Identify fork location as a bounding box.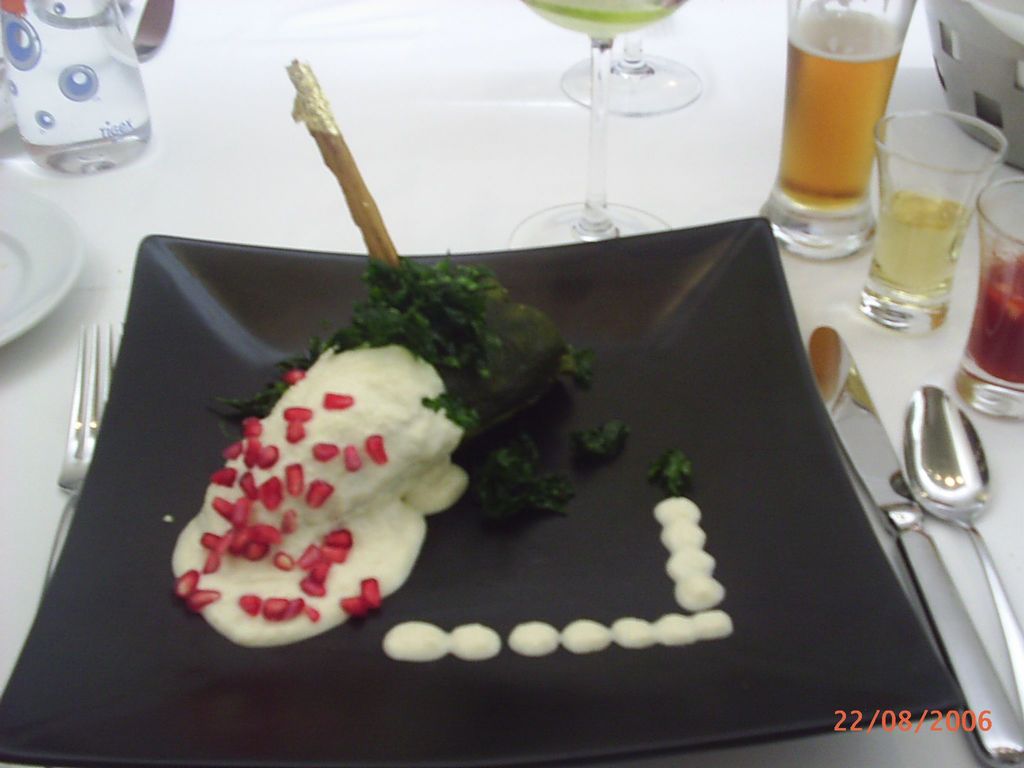
[left=43, top=318, right=124, bottom=608].
